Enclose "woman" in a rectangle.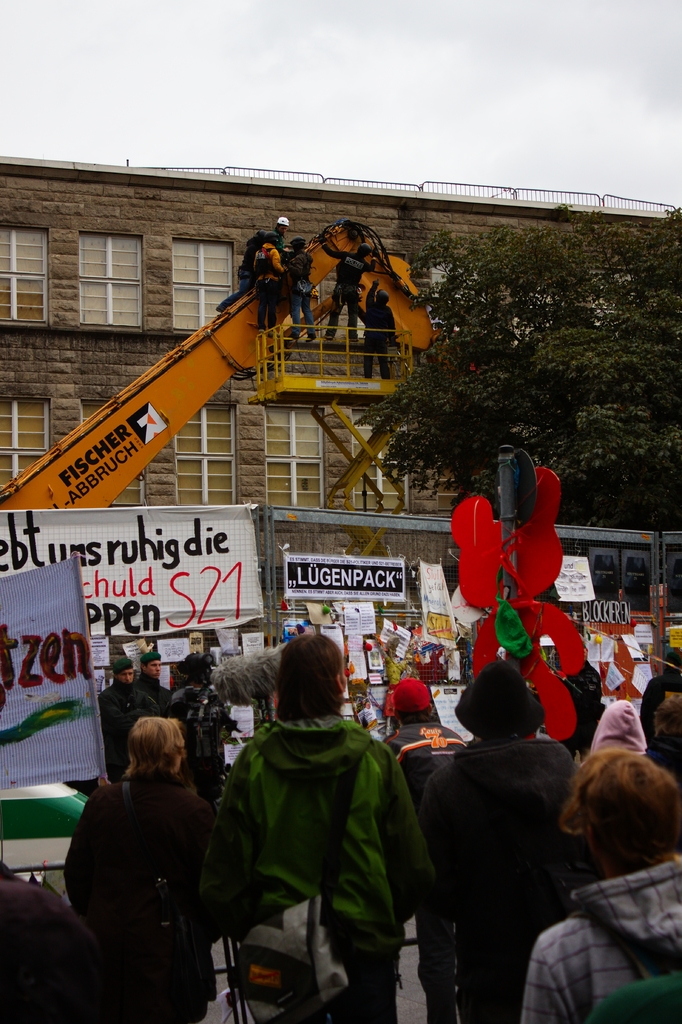
213 632 437 1023.
